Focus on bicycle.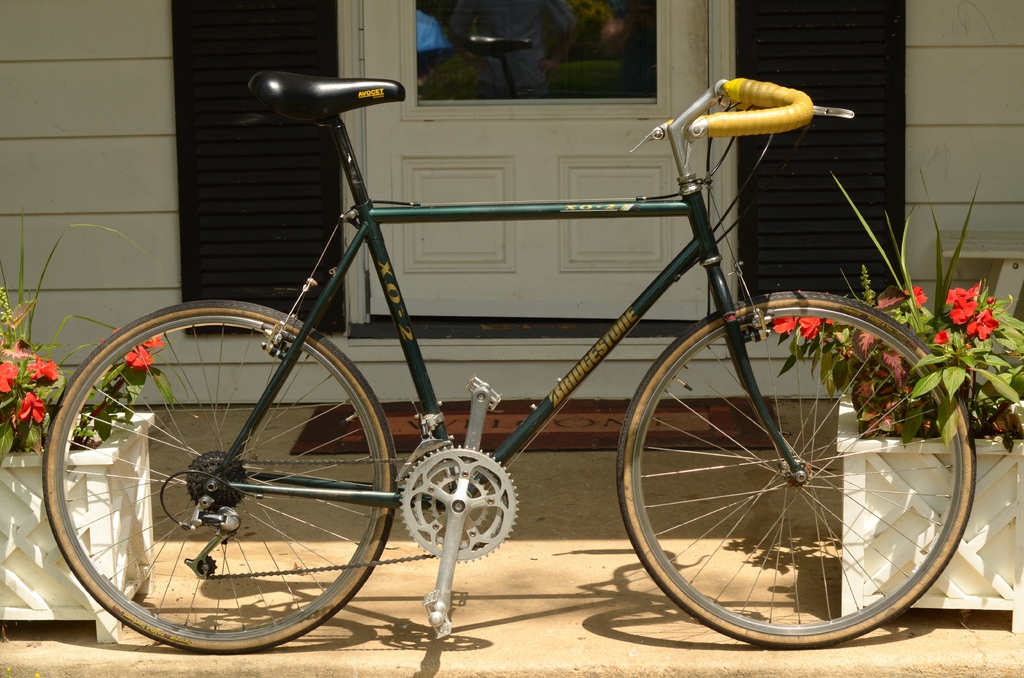
Focused at {"x1": 62, "y1": 26, "x2": 954, "y2": 650}.
